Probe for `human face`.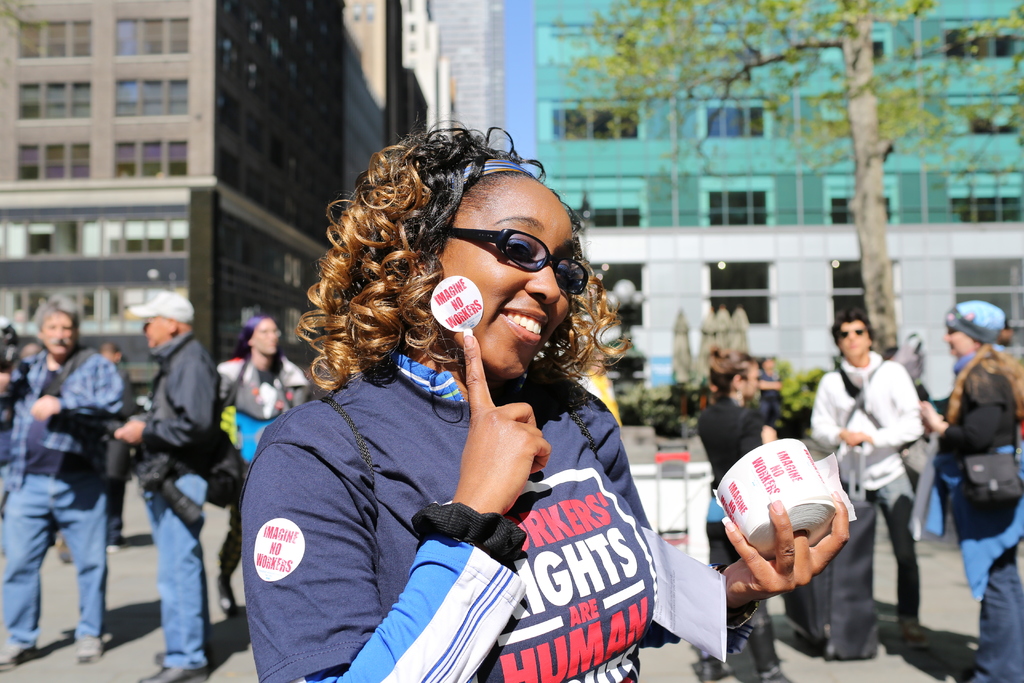
Probe result: [744, 365, 767, 400].
